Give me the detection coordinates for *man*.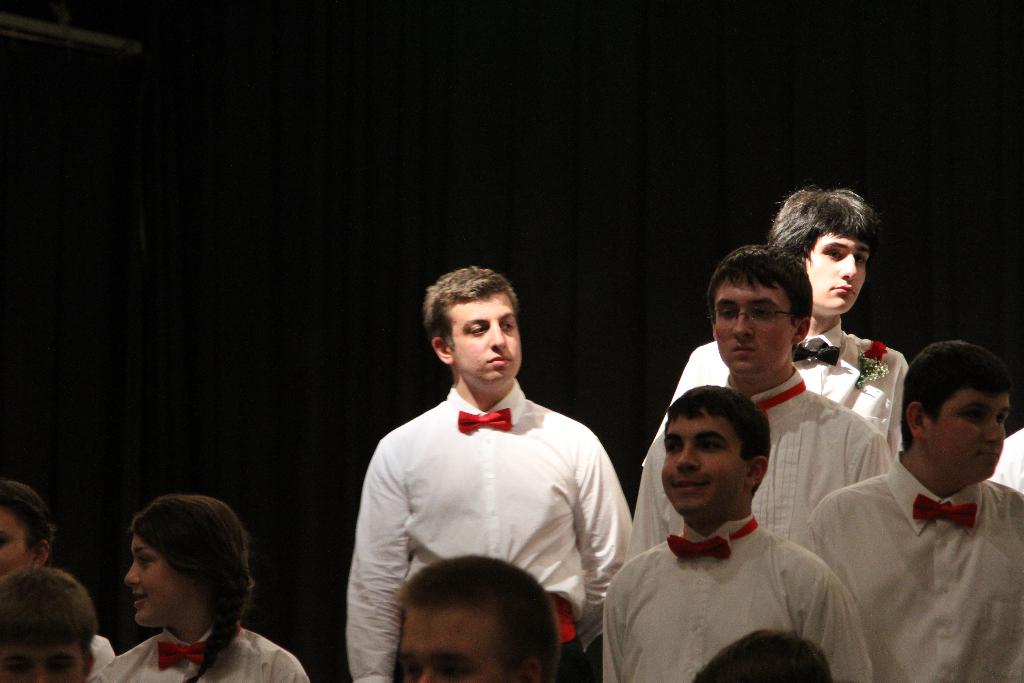
left=662, top=177, right=910, bottom=461.
